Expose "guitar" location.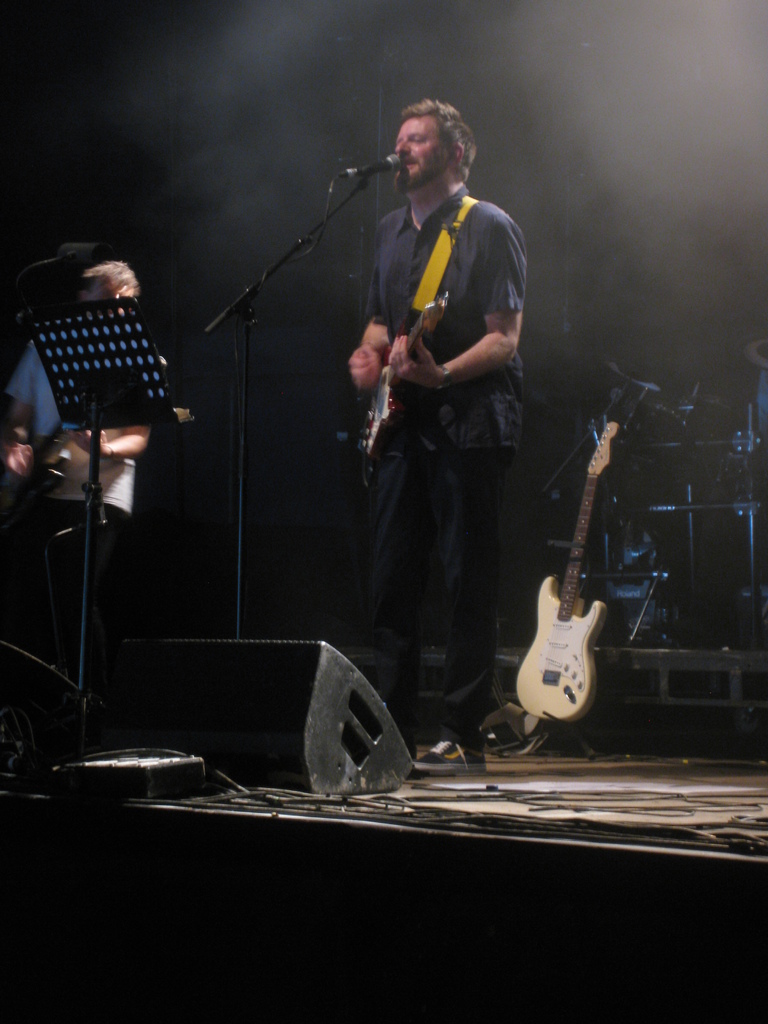
Exposed at <box>350,292,444,456</box>.
